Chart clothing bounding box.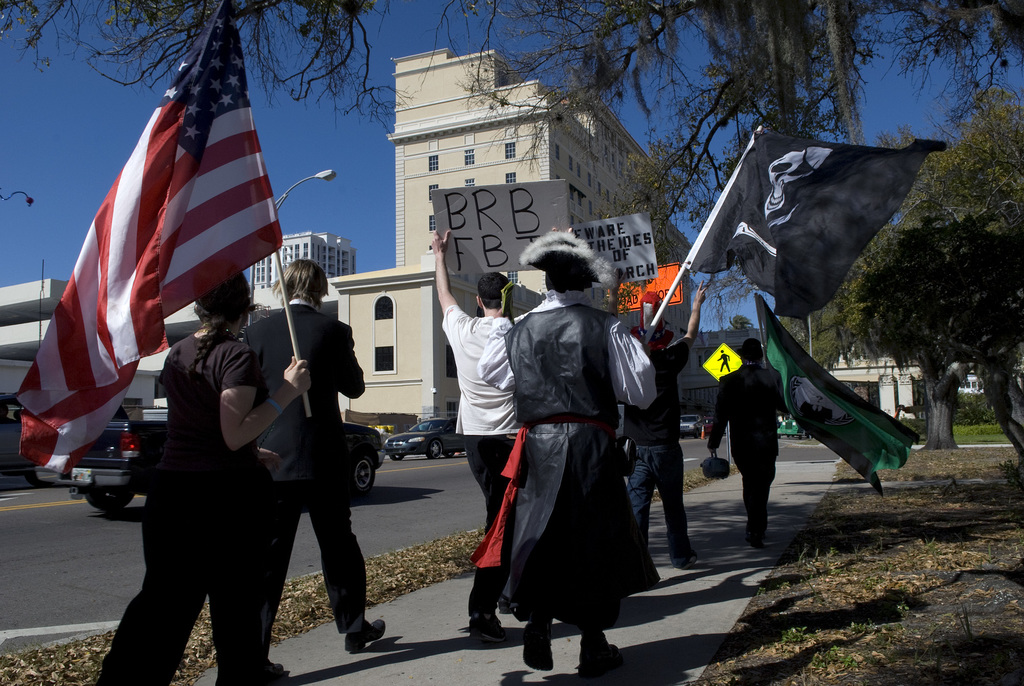
Charted: locate(98, 327, 268, 685).
